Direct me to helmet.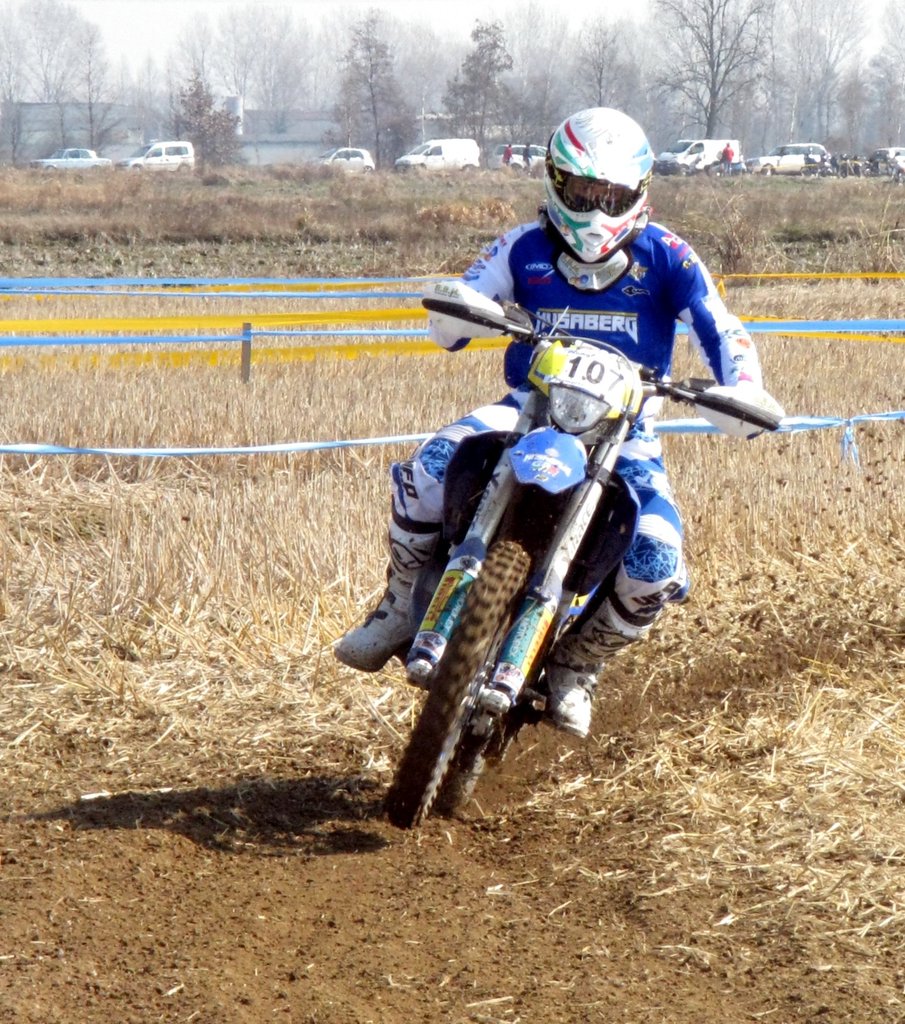
Direction: [left=541, top=101, right=650, bottom=269].
